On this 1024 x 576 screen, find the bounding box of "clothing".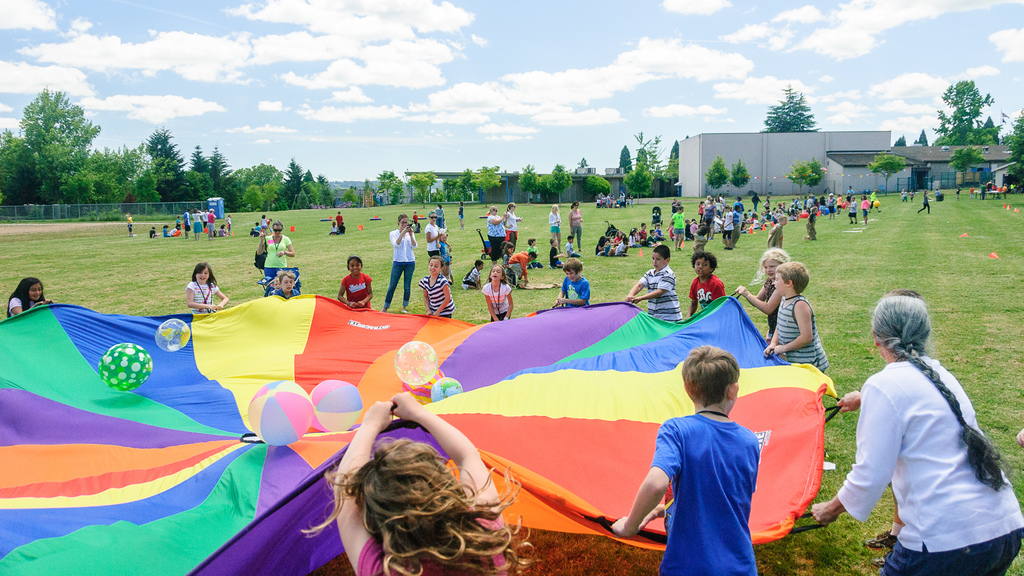
Bounding box: left=651, top=384, right=778, bottom=564.
